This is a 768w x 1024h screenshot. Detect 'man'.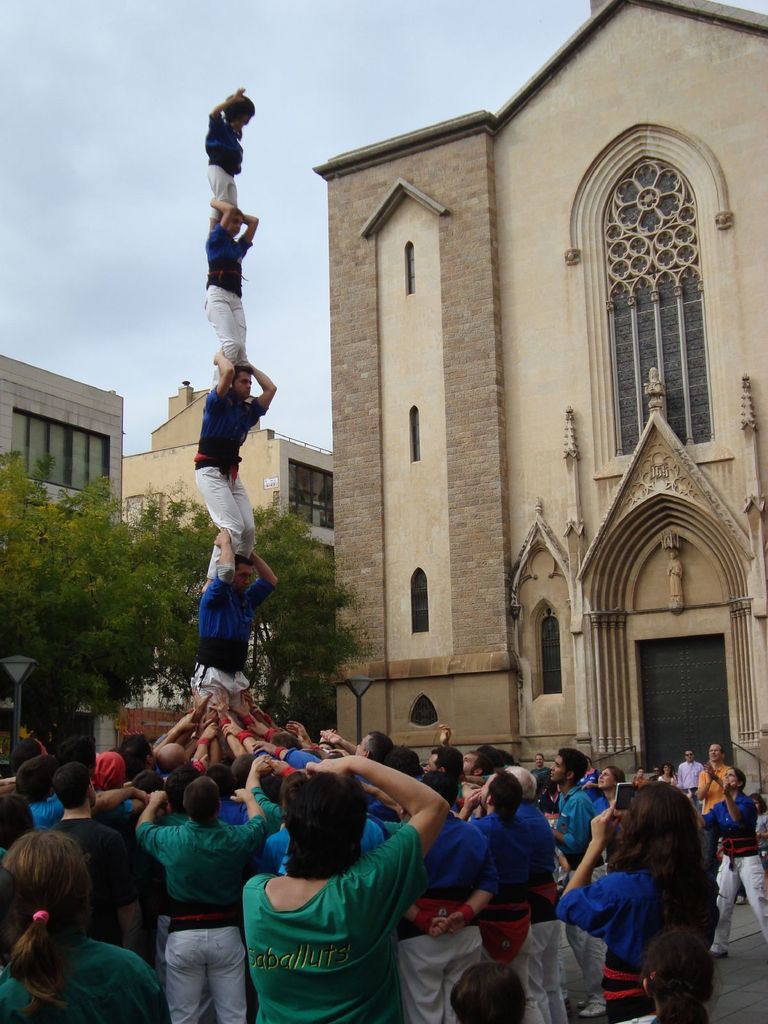
<region>492, 764, 563, 1020</region>.
